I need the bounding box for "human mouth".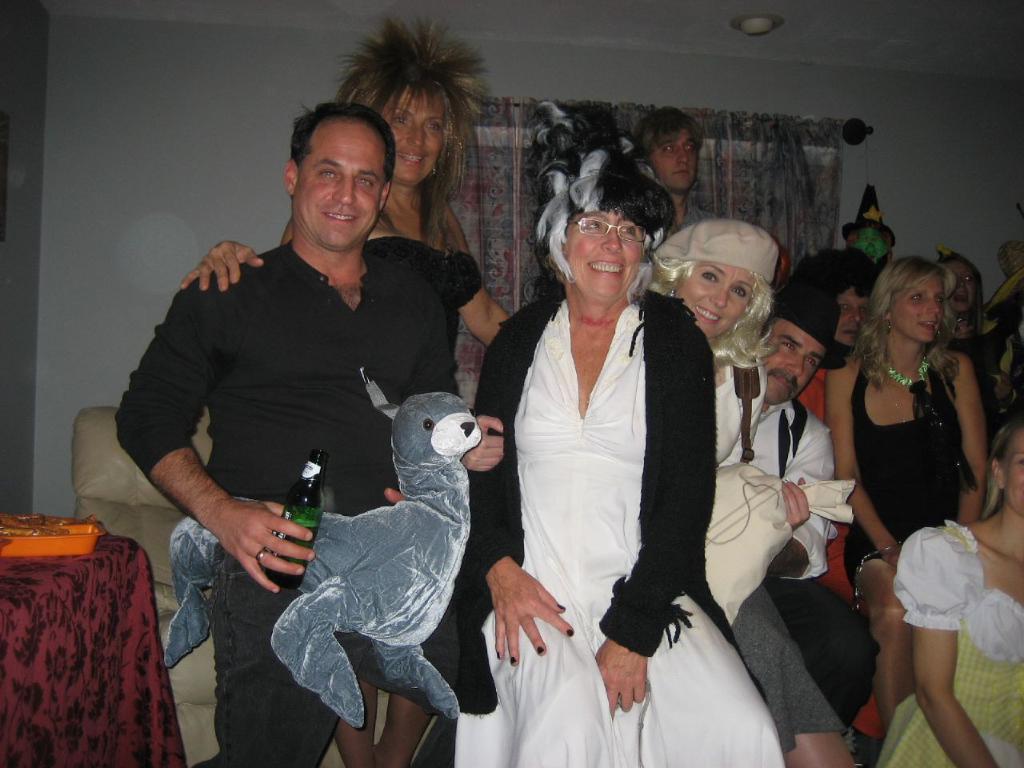
Here it is: <box>322,205,362,230</box>.
